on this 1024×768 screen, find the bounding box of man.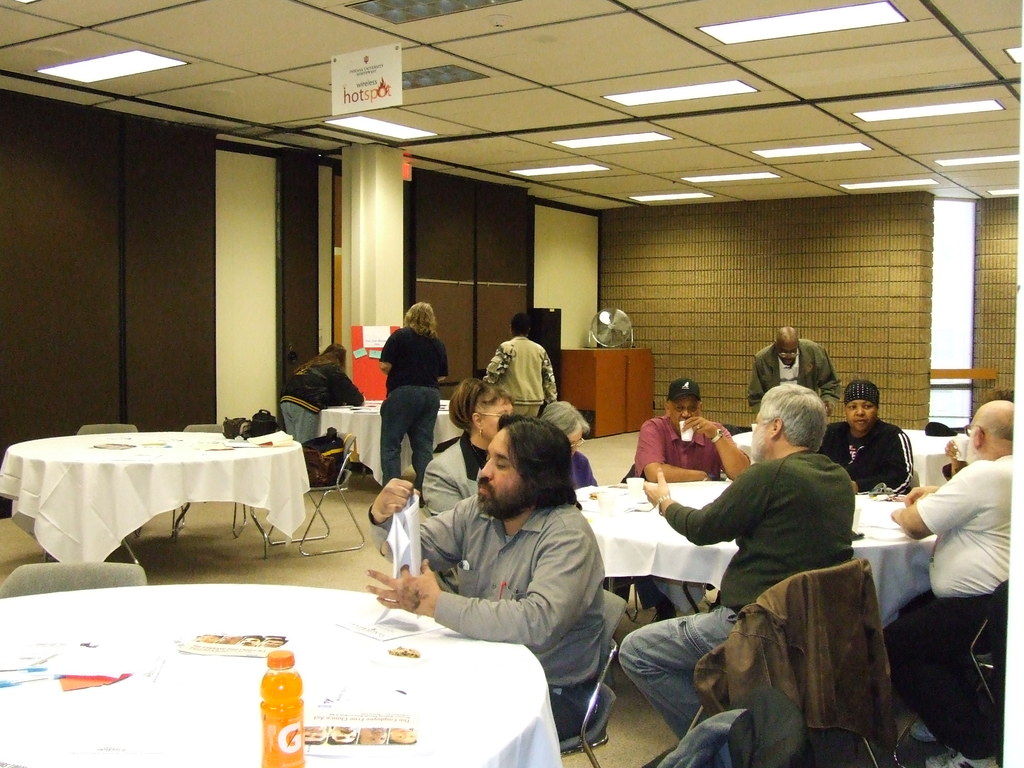
Bounding box: <box>365,415,608,740</box>.
